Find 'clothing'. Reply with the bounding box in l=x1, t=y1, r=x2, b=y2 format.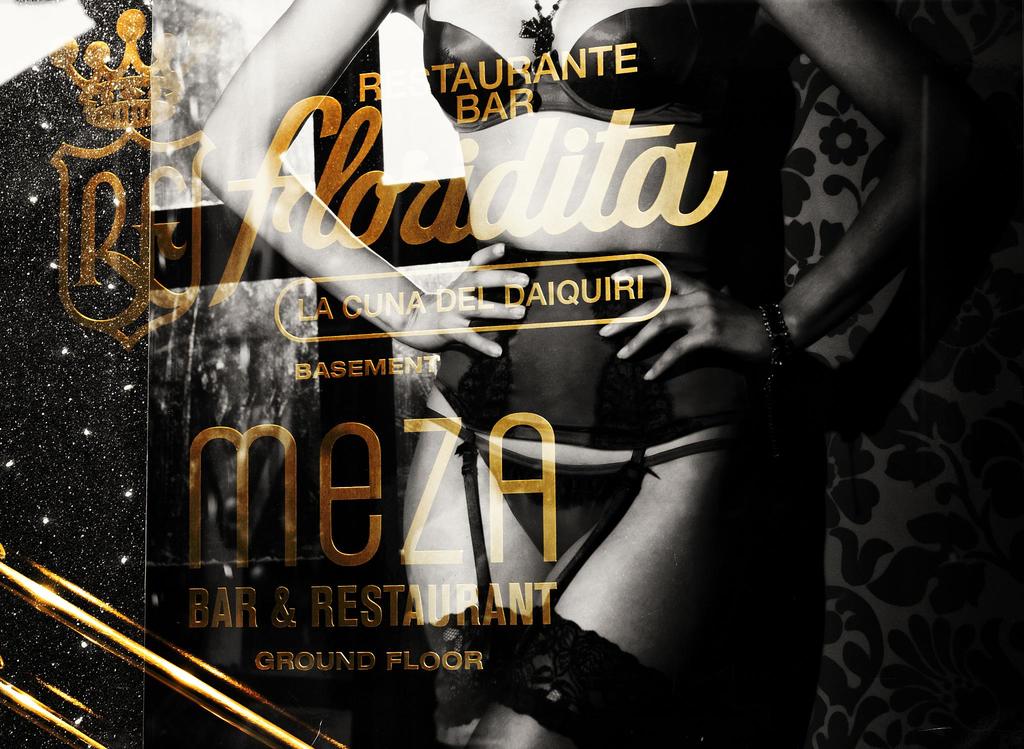
l=426, t=0, r=722, b=125.
